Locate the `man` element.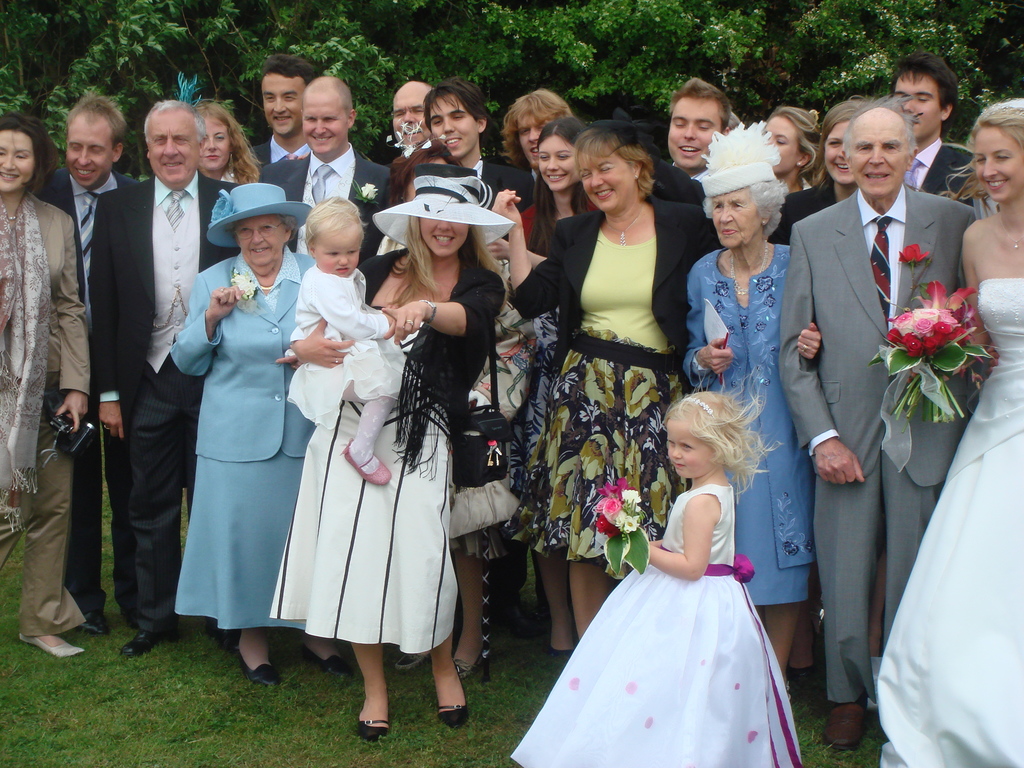
Element bbox: <box>91,95,252,653</box>.
